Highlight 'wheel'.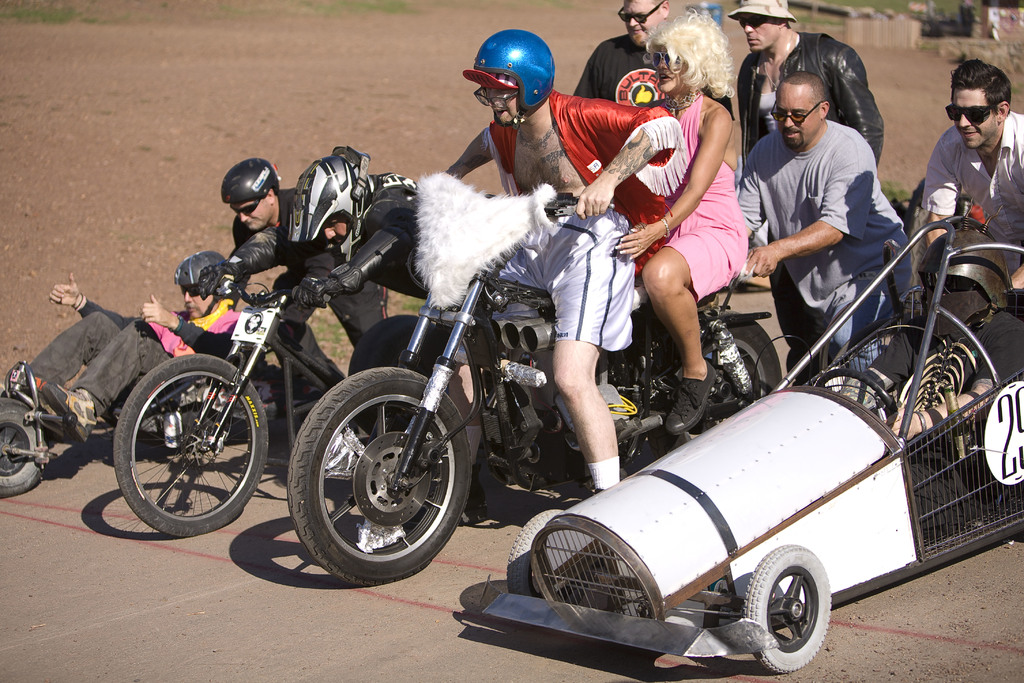
Highlighted region: (742, 543, 831, 674).
